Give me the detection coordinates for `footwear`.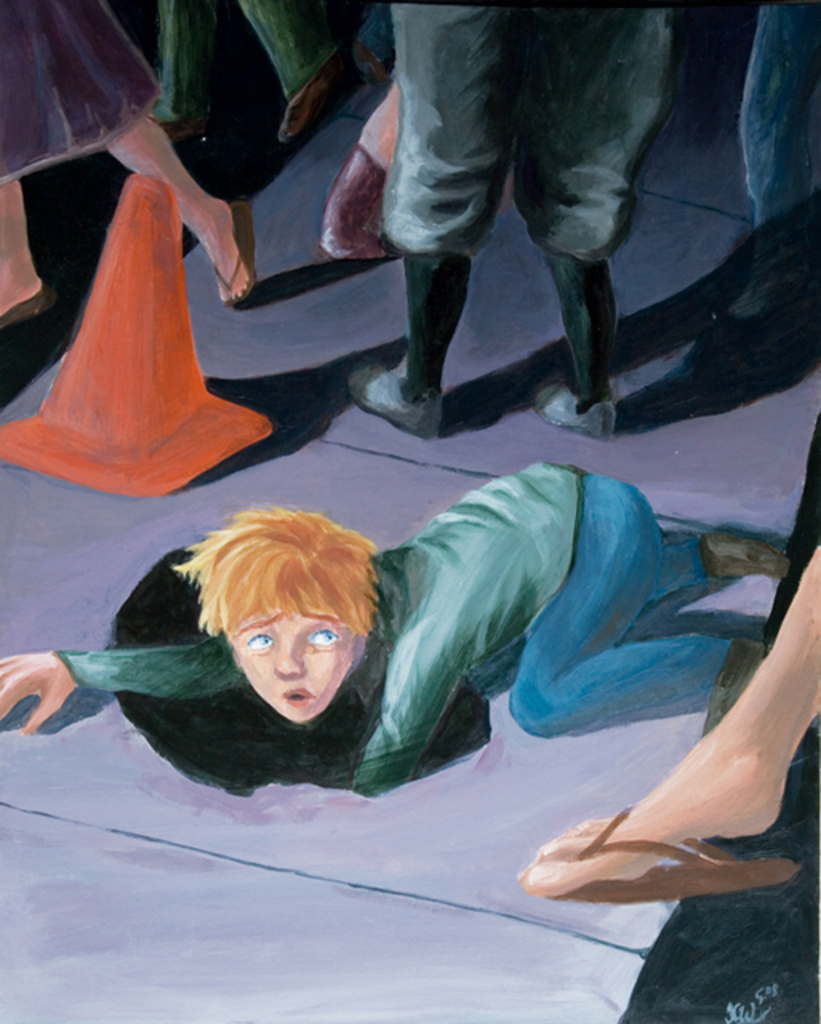
(211, 202, 259, 301).
